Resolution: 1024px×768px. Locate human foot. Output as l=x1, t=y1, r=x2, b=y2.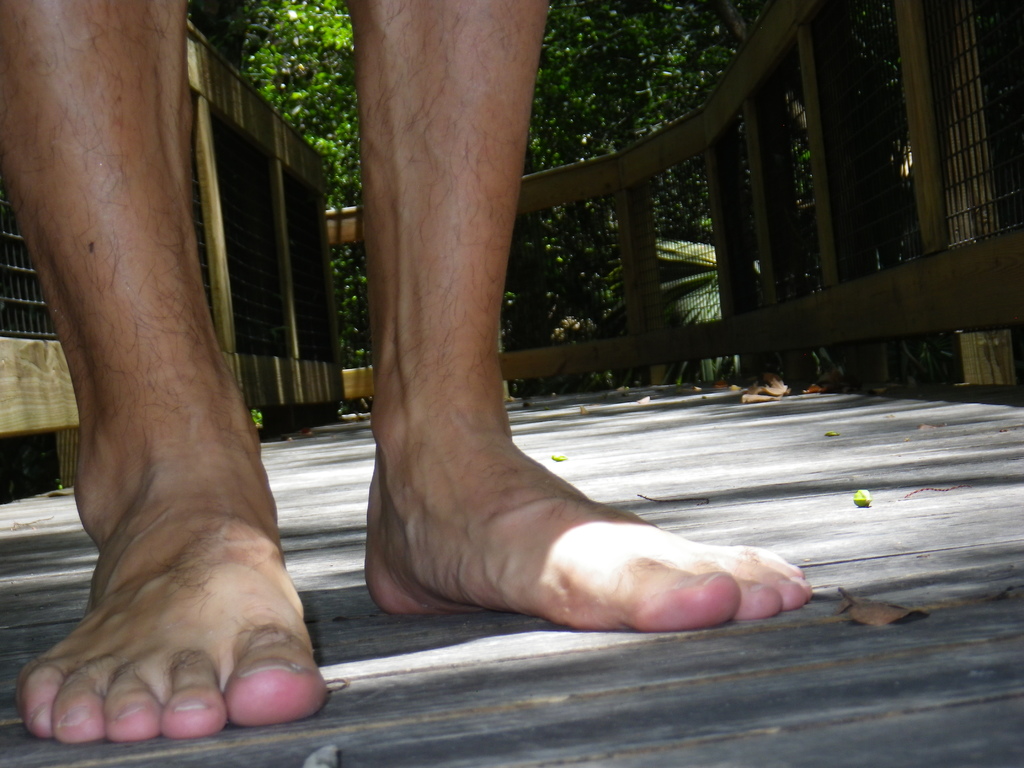
l=13, t=373, r=330, b=744.
